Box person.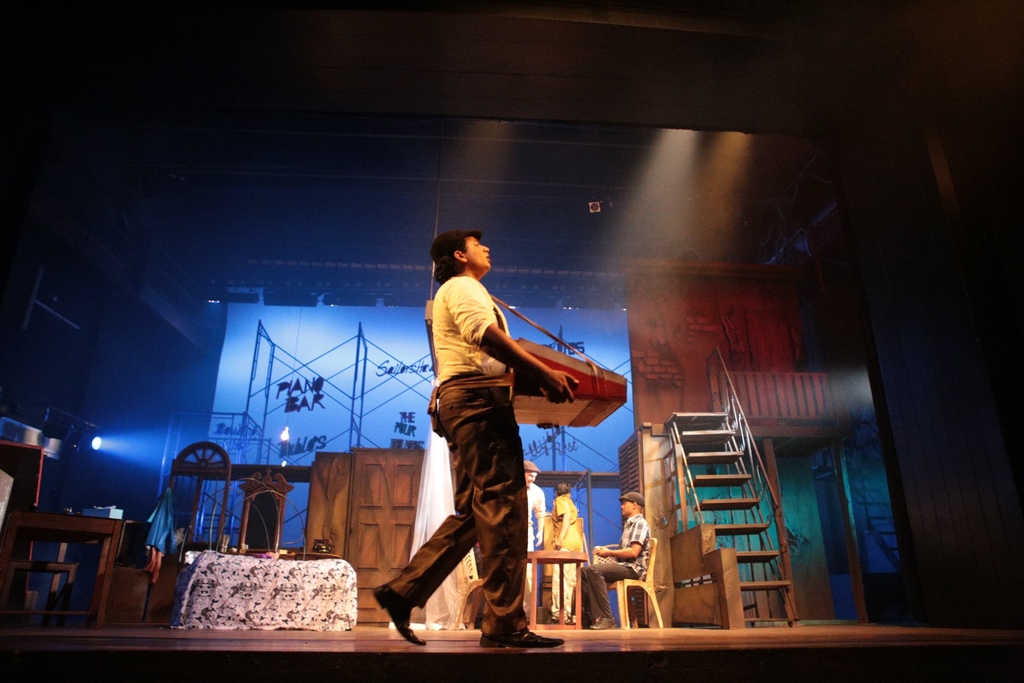
(left=540, top=481, right=578, bottom=625).
